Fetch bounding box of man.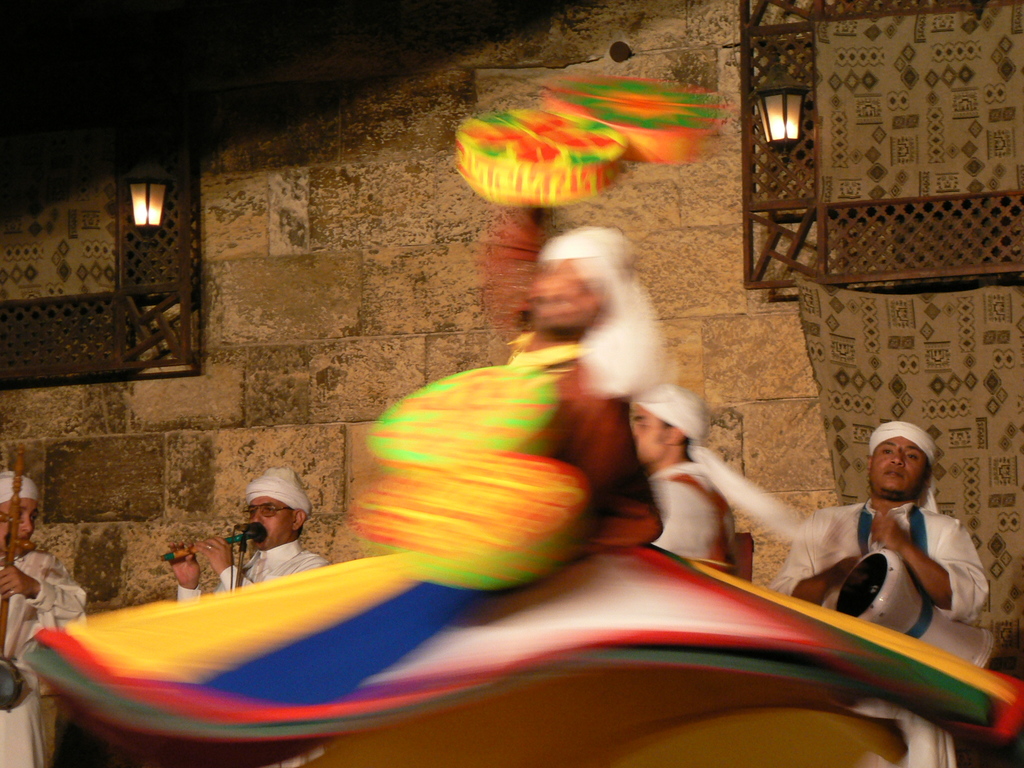
Bbox: BBox(516, 216, 692, 552).
